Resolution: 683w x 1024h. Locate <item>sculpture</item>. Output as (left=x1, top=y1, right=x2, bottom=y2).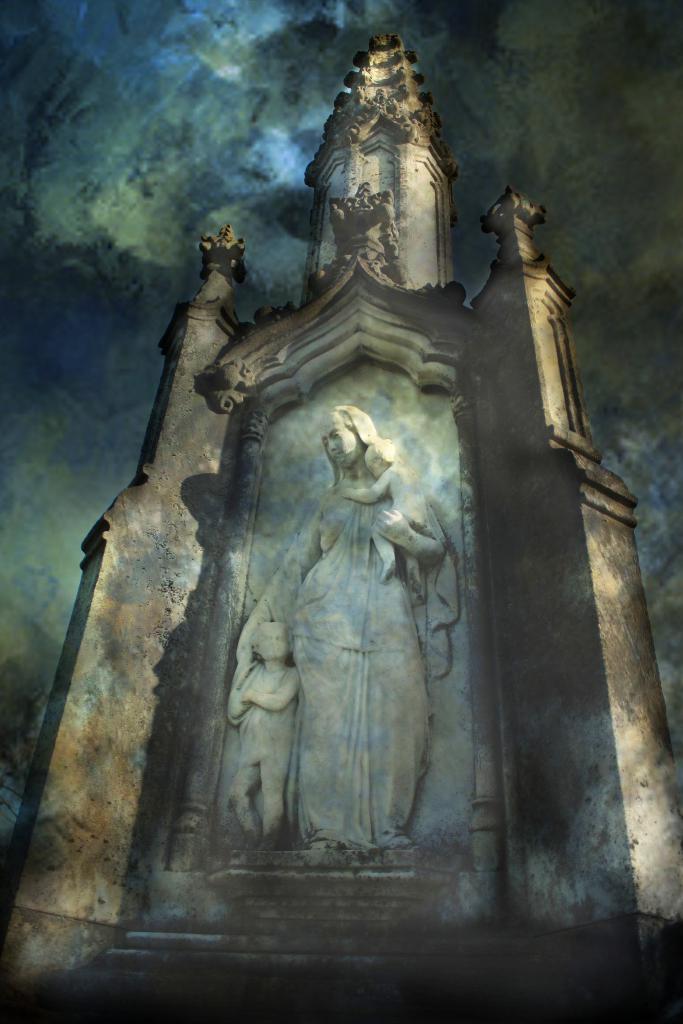
(left=233, top=626, right=300, bottom=852).
